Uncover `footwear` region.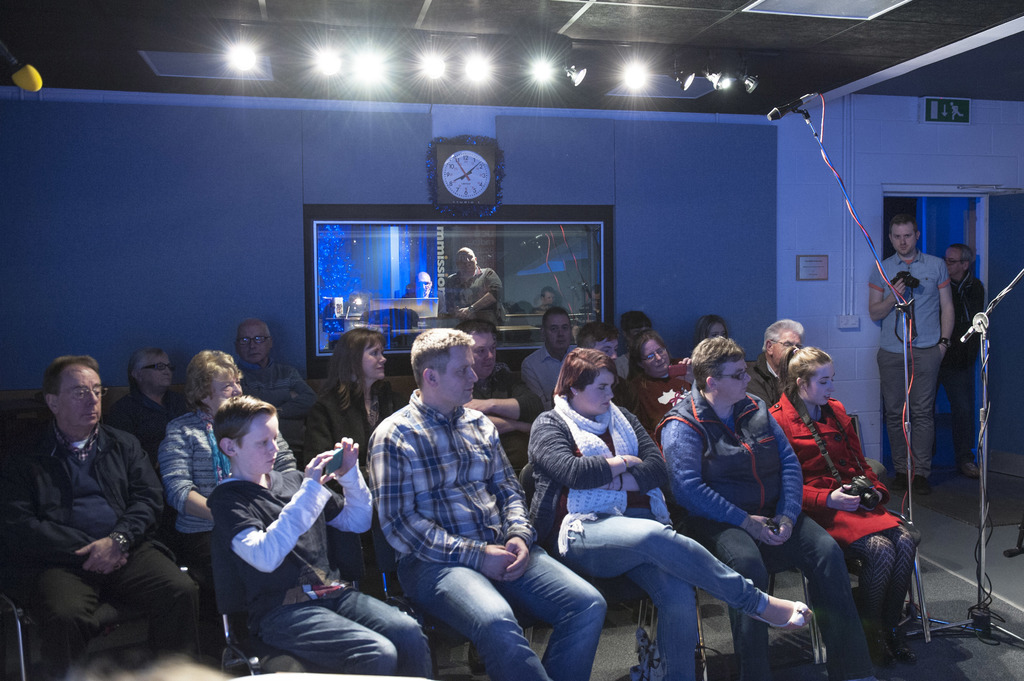
Uncovered: [x1=888, y1=473, x2=908, y2=494].
